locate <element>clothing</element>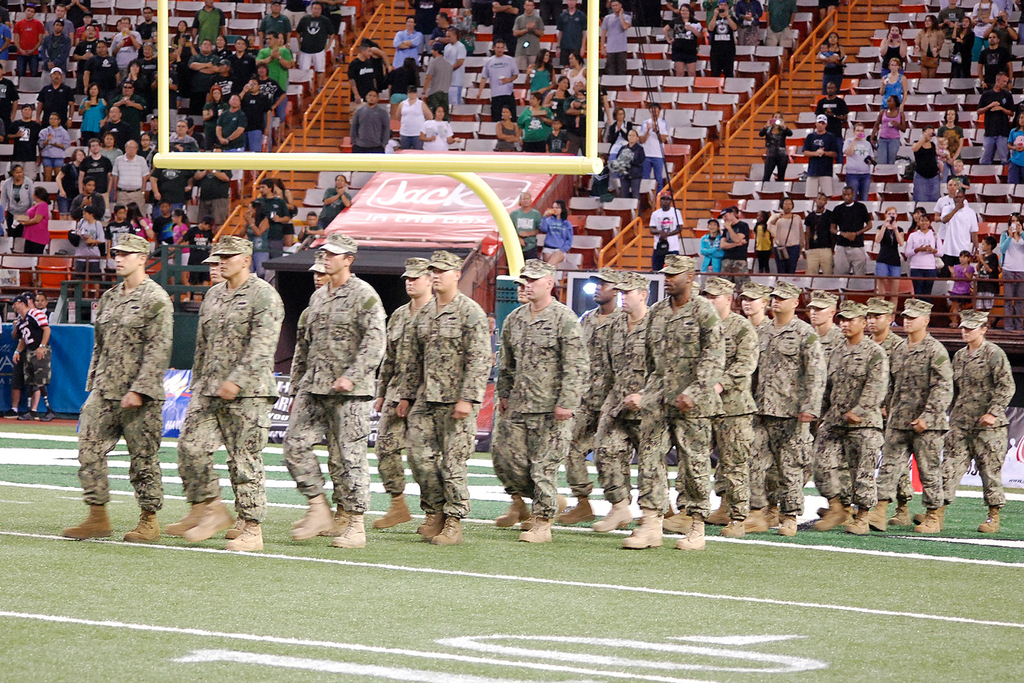
left=379, top=293, right=438, bottom=512
